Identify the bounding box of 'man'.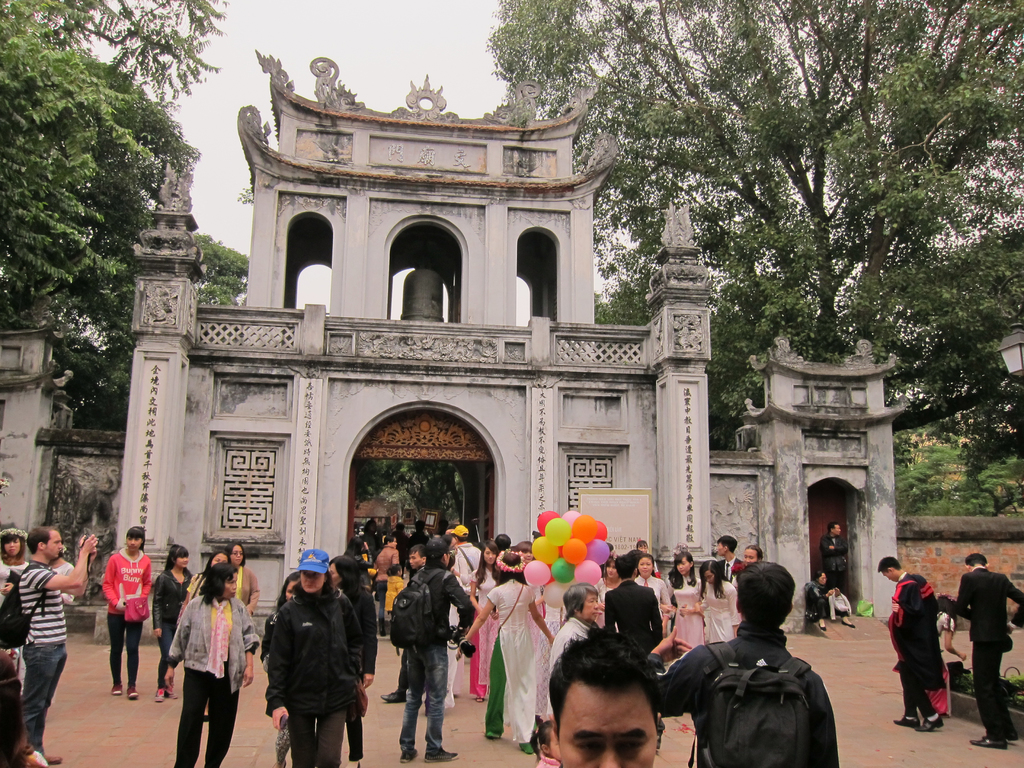
x1=22 y1=529 x2=98 y2=765.
